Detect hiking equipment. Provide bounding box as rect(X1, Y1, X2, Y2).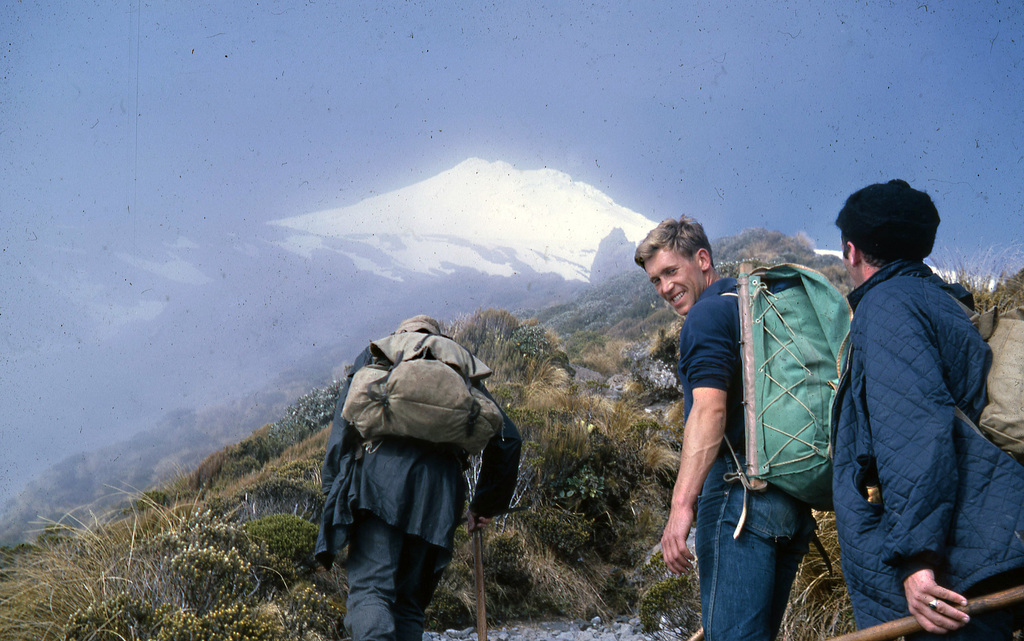
rect(343, 328, 505, 444).
